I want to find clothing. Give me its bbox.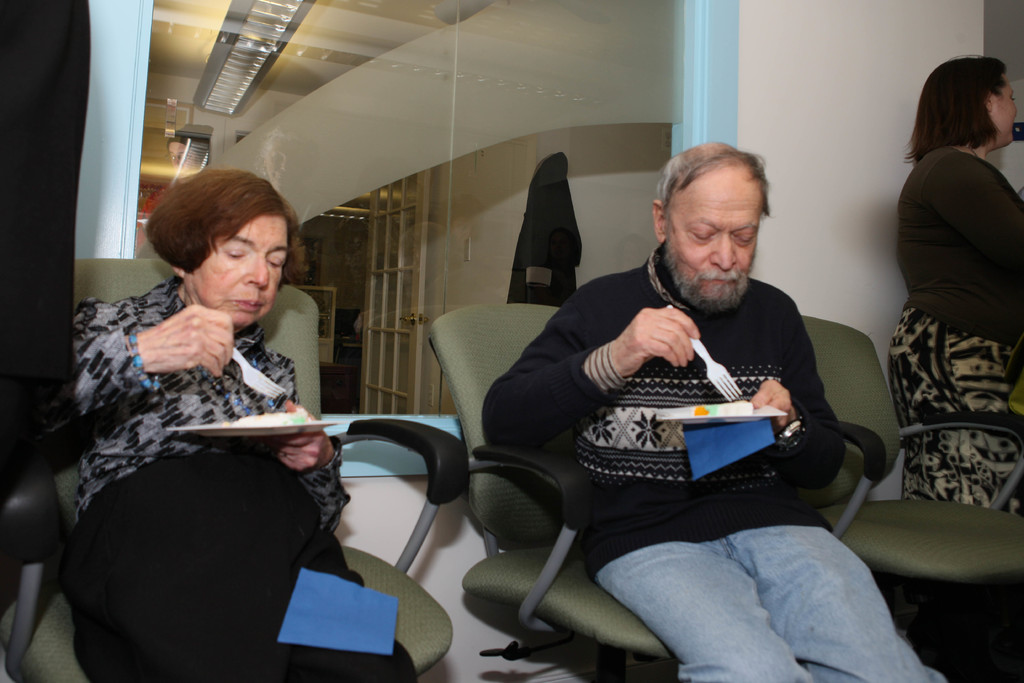
pyautogui.locateOnScreen(886, 142, 1023, 523).
